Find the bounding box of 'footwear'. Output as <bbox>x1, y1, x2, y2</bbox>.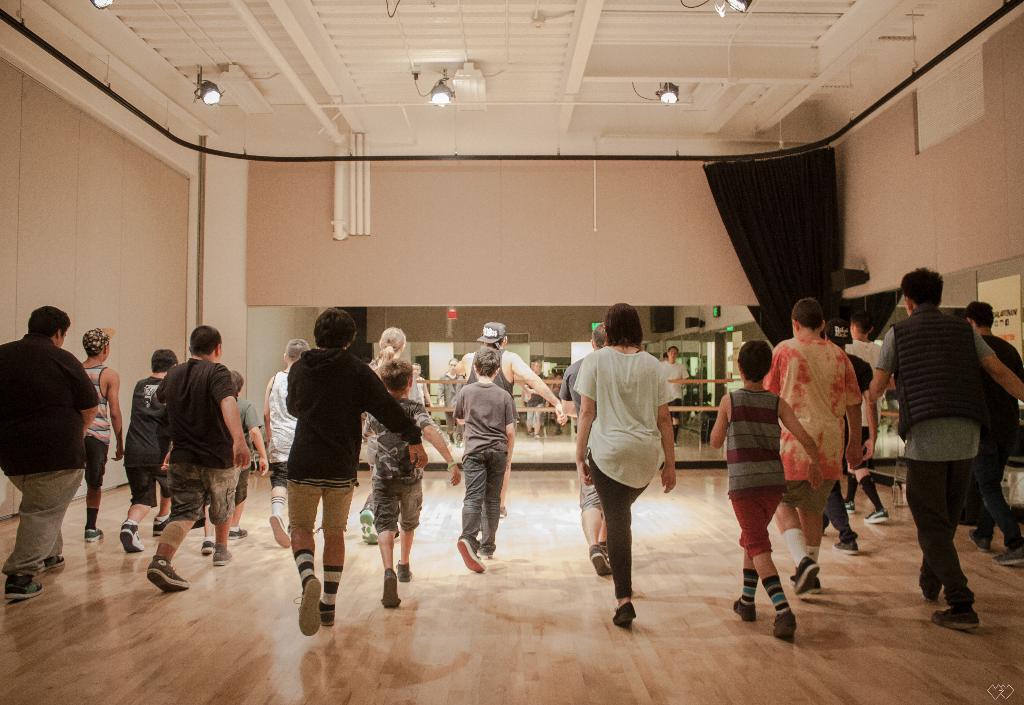
<bbox>792, 555, 822, 598</bbox>.
